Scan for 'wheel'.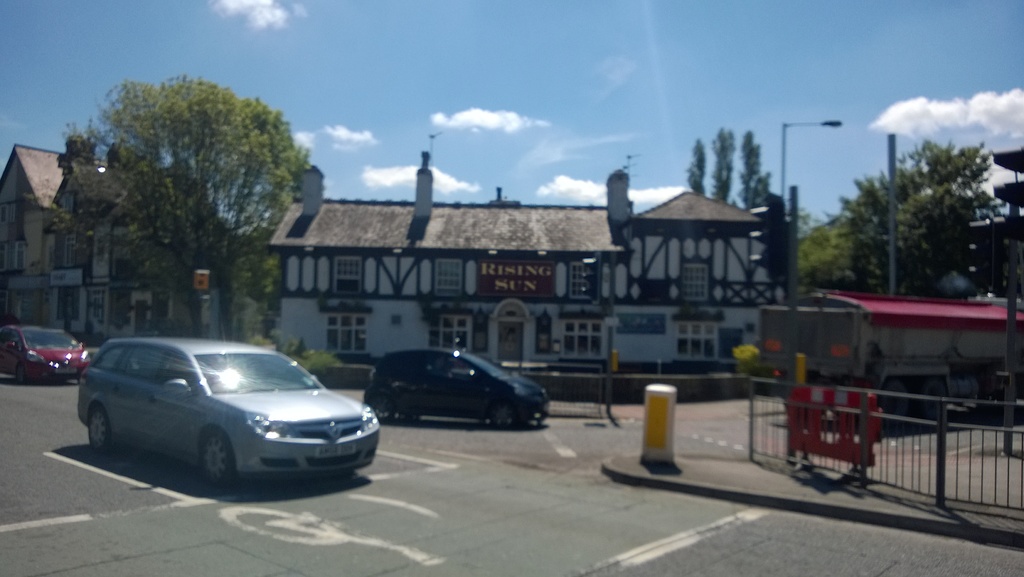
Scan result: {"x1": 492, "y1": 397, "x2": 514, "y2": 435}.
